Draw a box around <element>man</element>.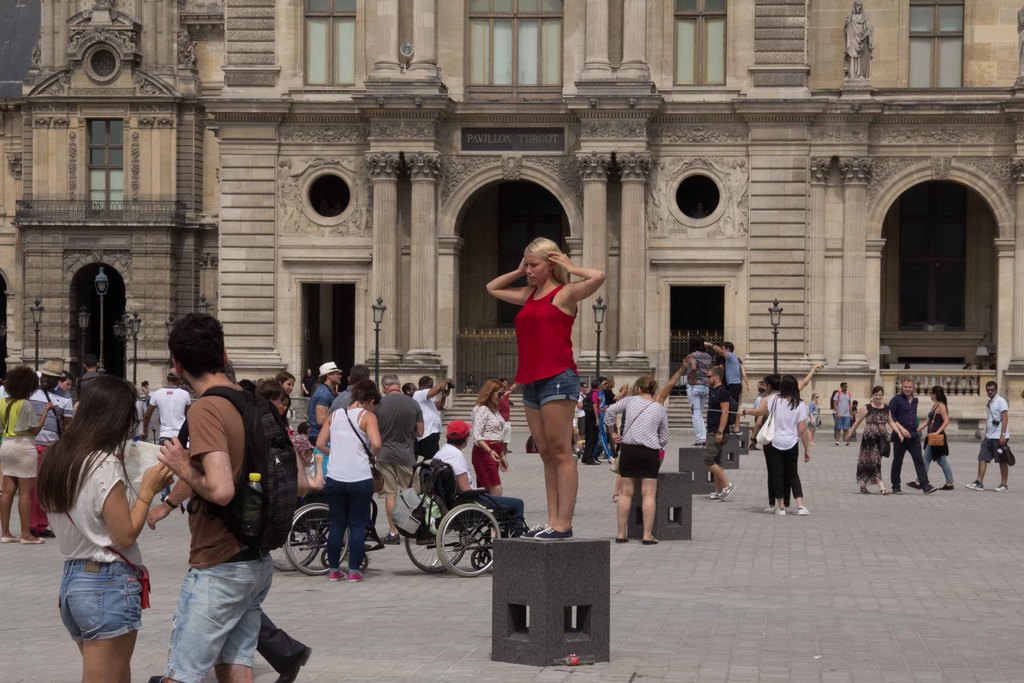
locate(585, 378, 599, 463).
